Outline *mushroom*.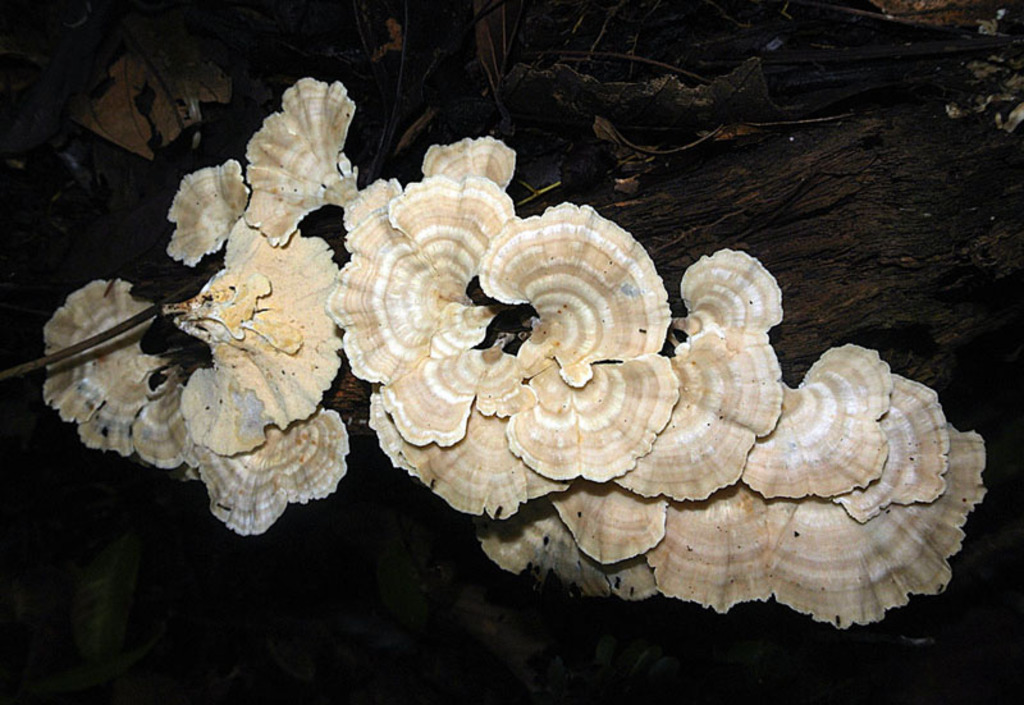
Outline: (751, 441, 983, 637).
